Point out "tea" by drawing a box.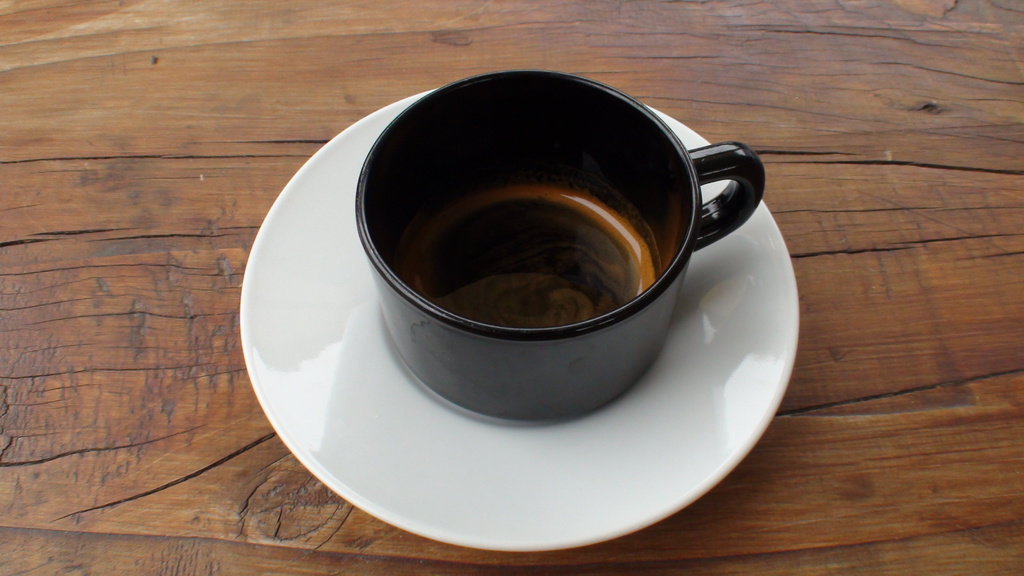
Rect(401, 182, 655, 328).
